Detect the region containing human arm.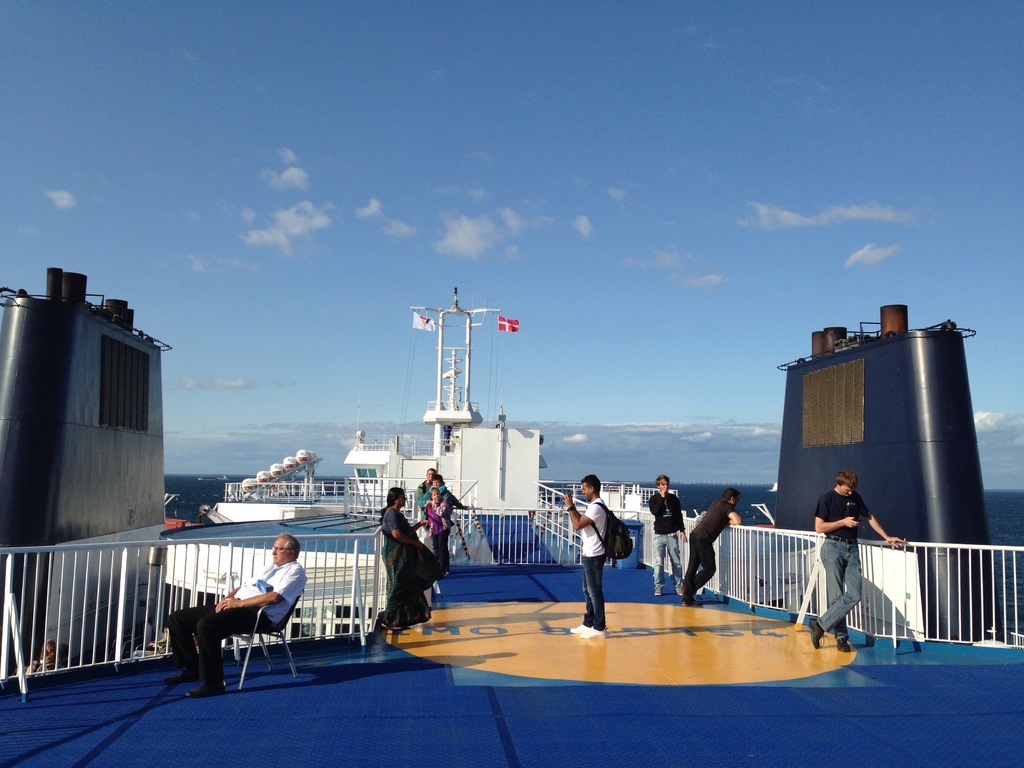
860 496 910 549.
